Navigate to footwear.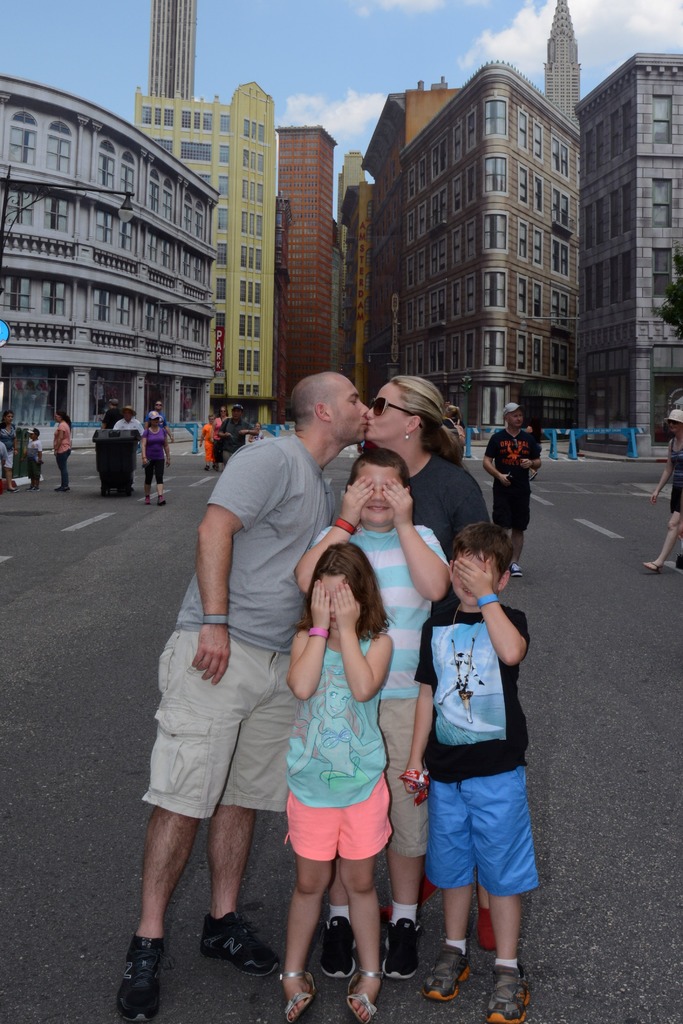
Navigation target: bbox=[486, 957, 541, 1023].
